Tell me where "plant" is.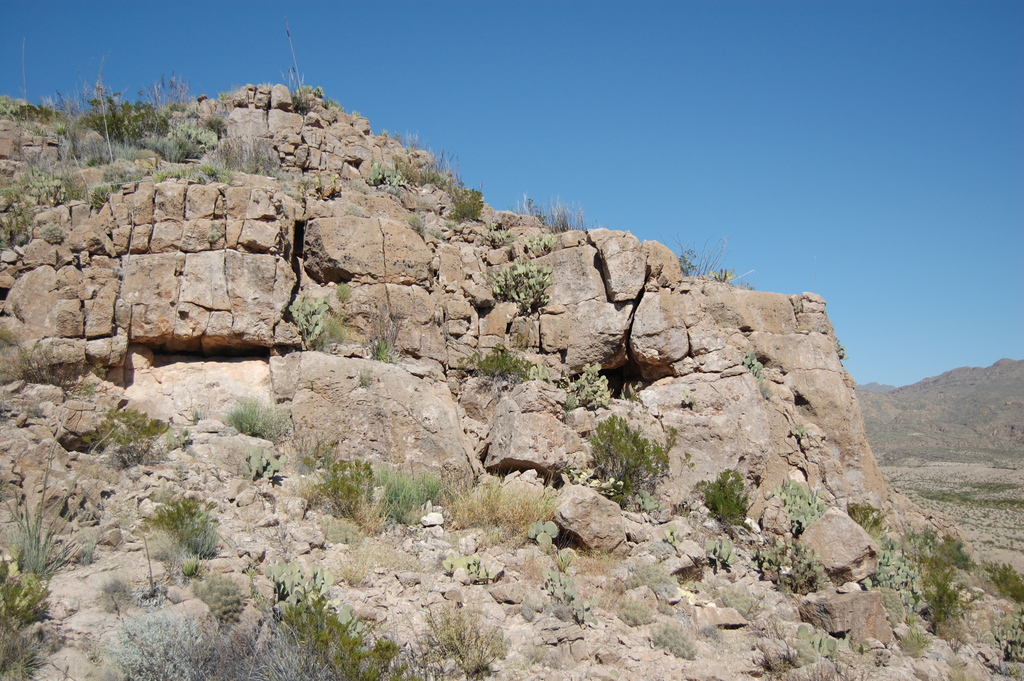
"plant" is at <box>618,381,646,408</box>.
